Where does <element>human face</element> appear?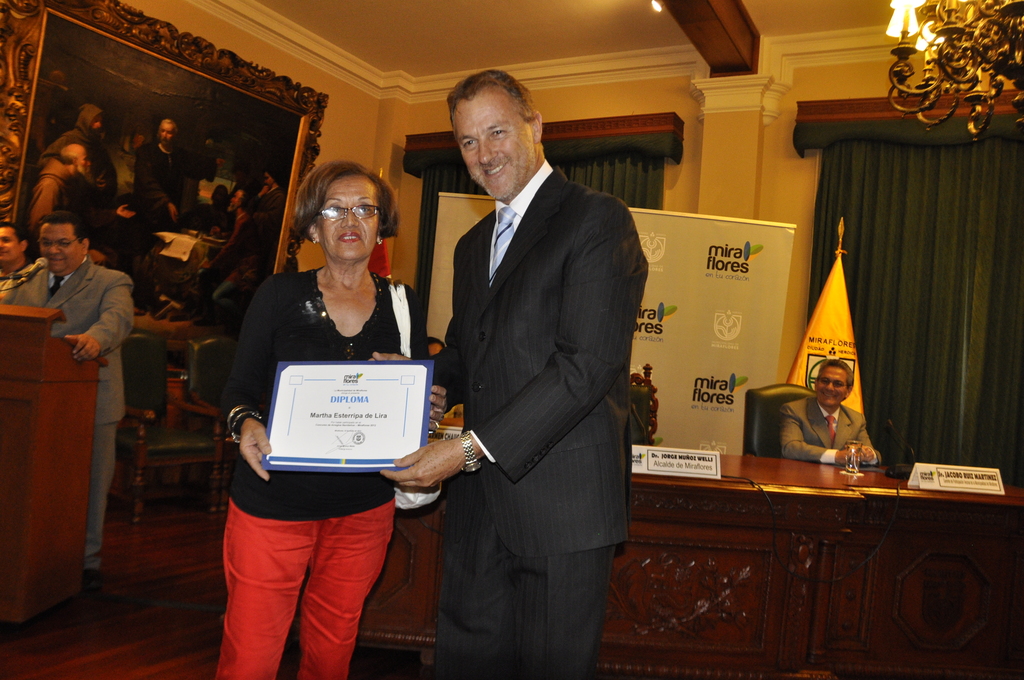
Appears at rect(454, 88, 533, 200).
